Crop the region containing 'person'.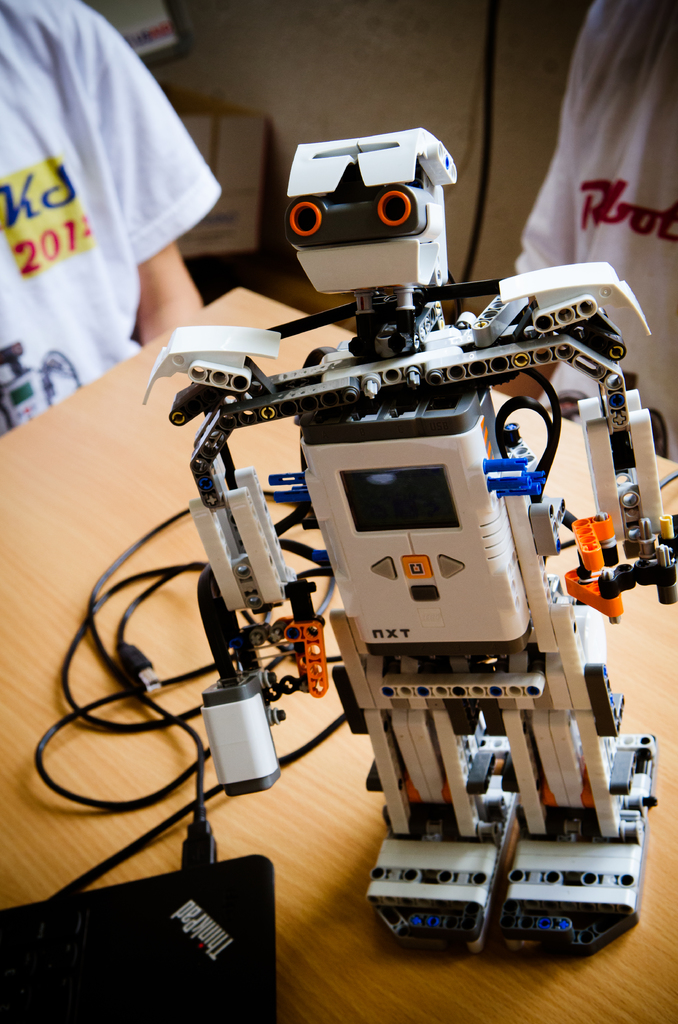
Crop region: bbox(517, 0, 677, 450).
